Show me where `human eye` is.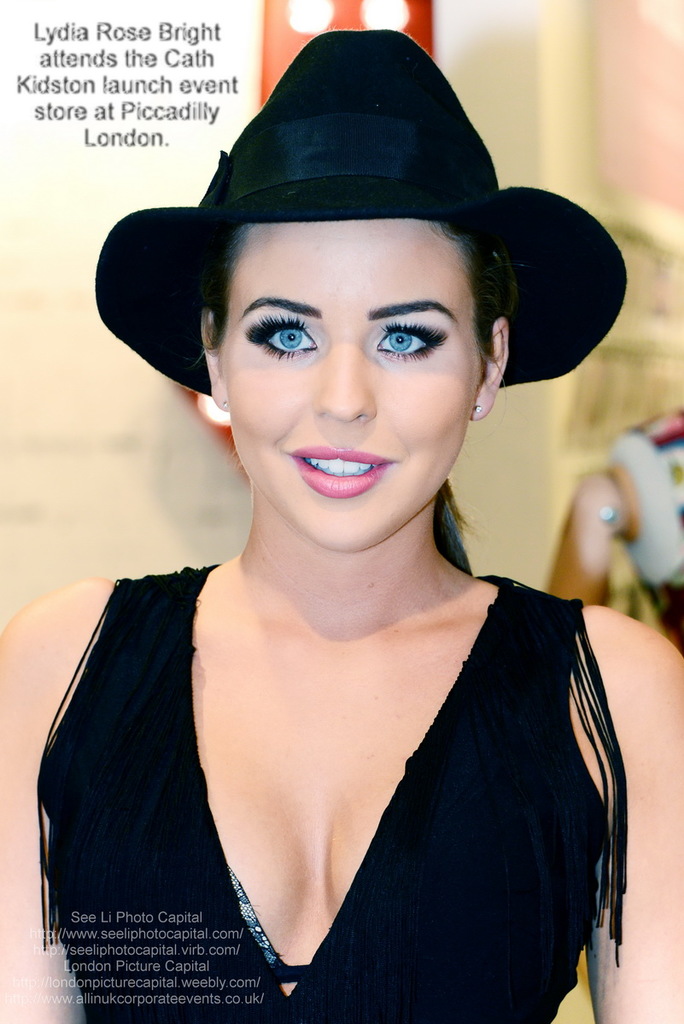
`human eye` is at left=239, top=310, right=322, bottom=359.
